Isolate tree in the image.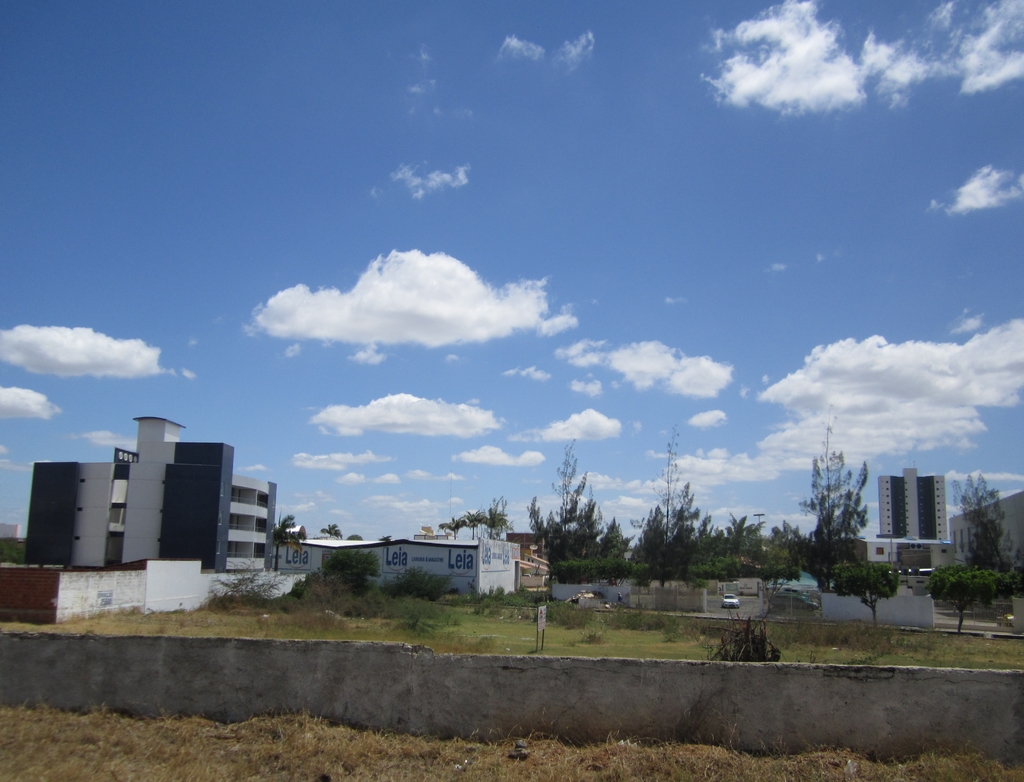
Isolated region: [321, 522, 341, 539].
